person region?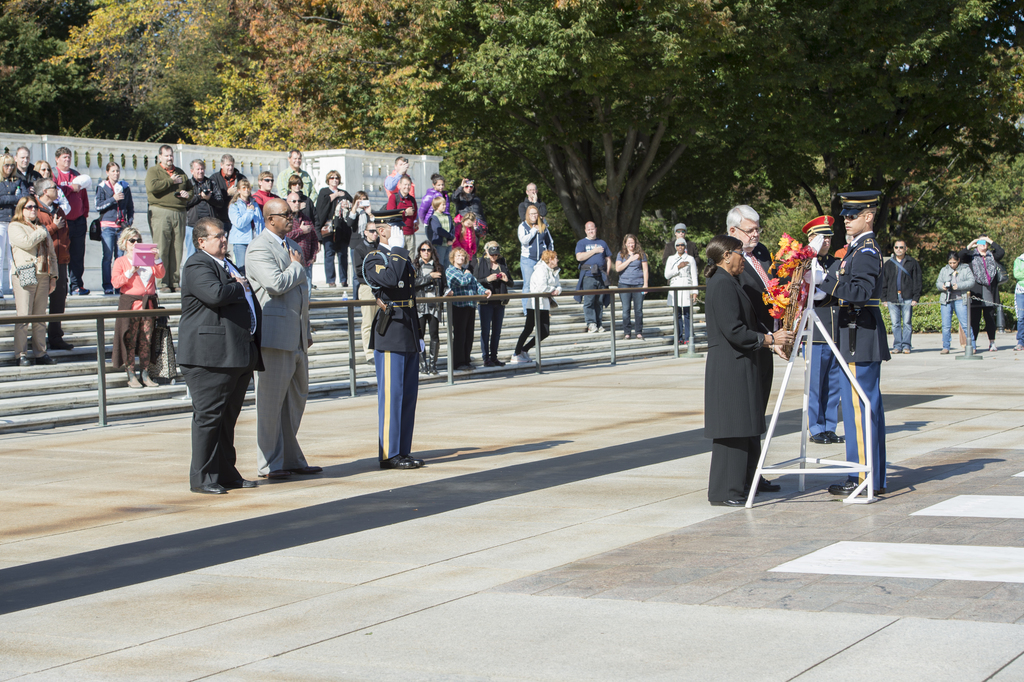
{"x1": 705, "y1": 237, "x2": 794, "y2": 507}
